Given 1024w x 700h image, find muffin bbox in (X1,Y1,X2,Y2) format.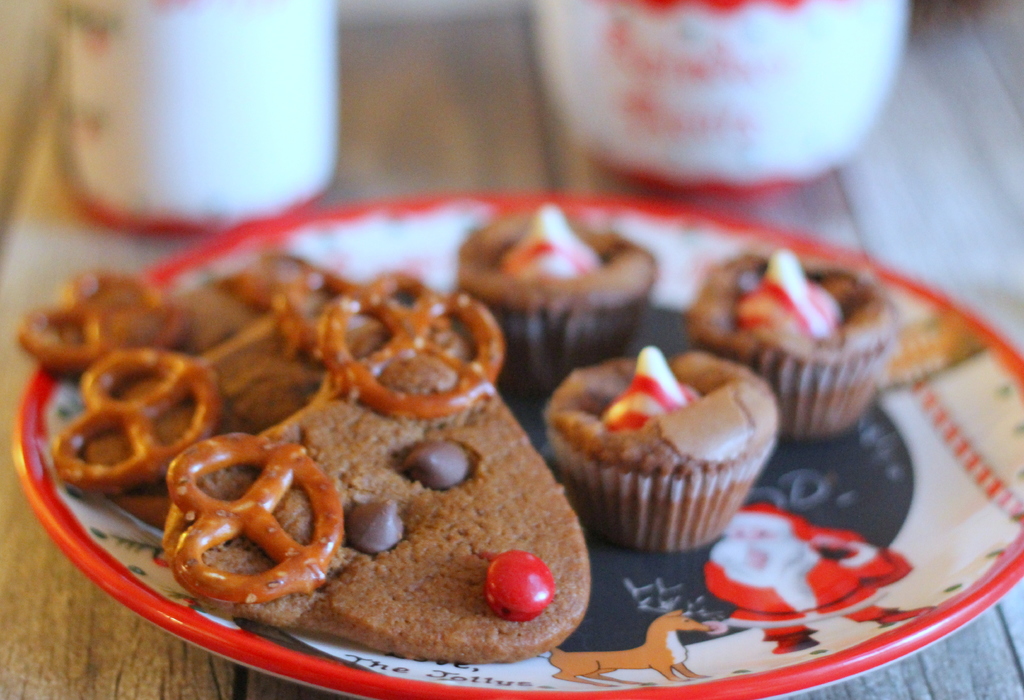
(539,351,780,561).
